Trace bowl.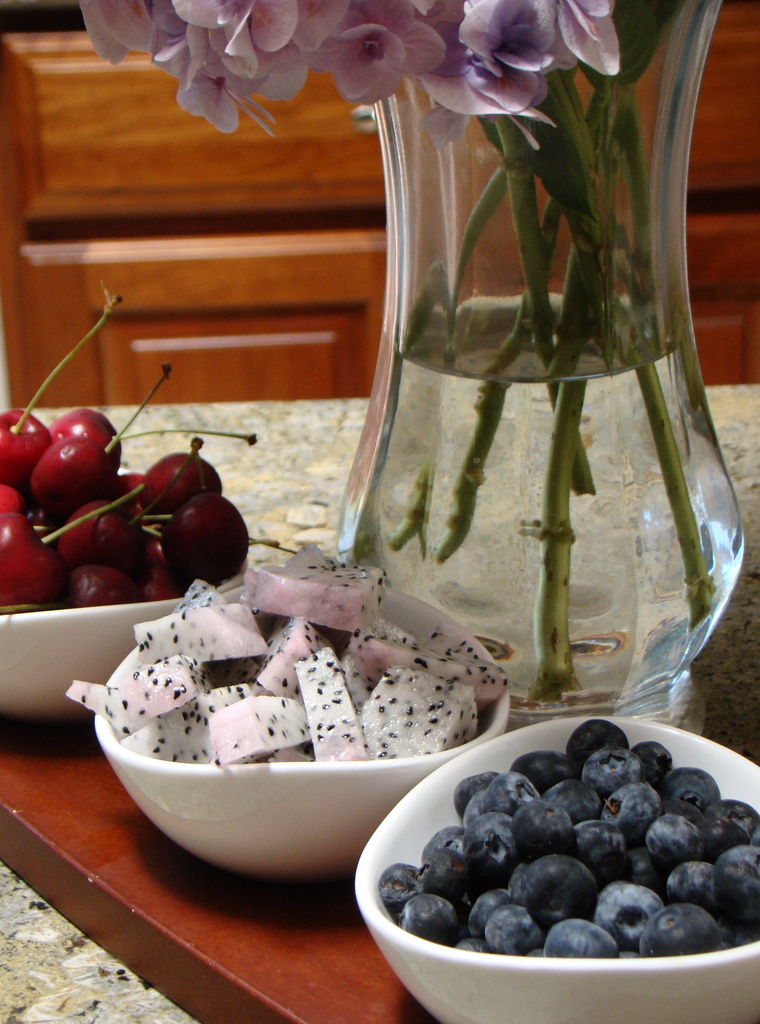
Traced to 343/716/759/1023.
